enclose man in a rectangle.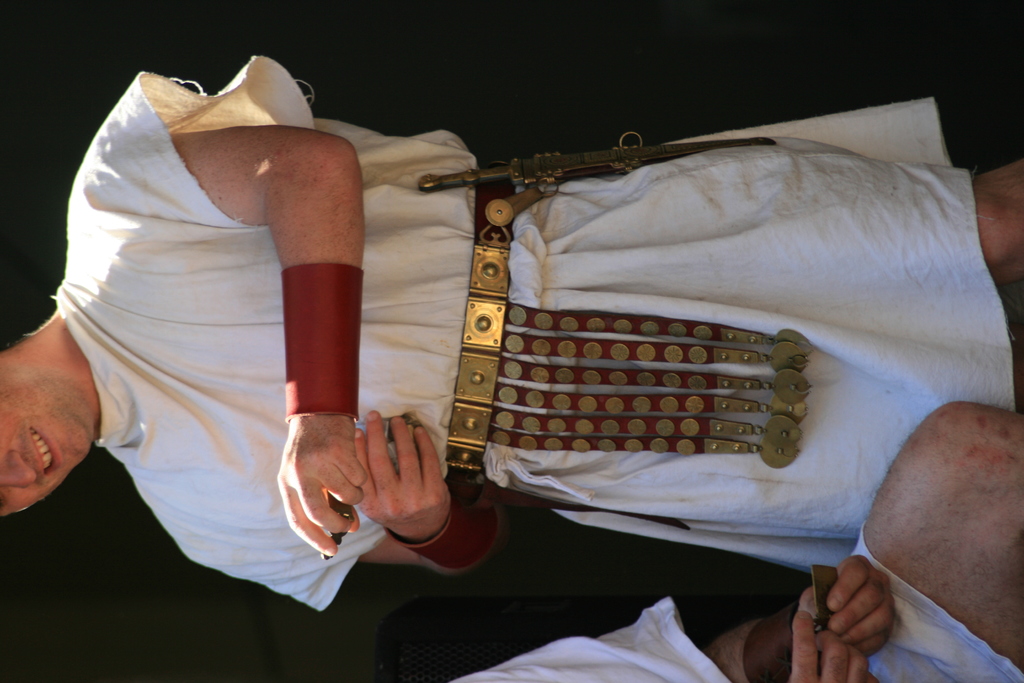
locate(0, 48, 1023, 616).
